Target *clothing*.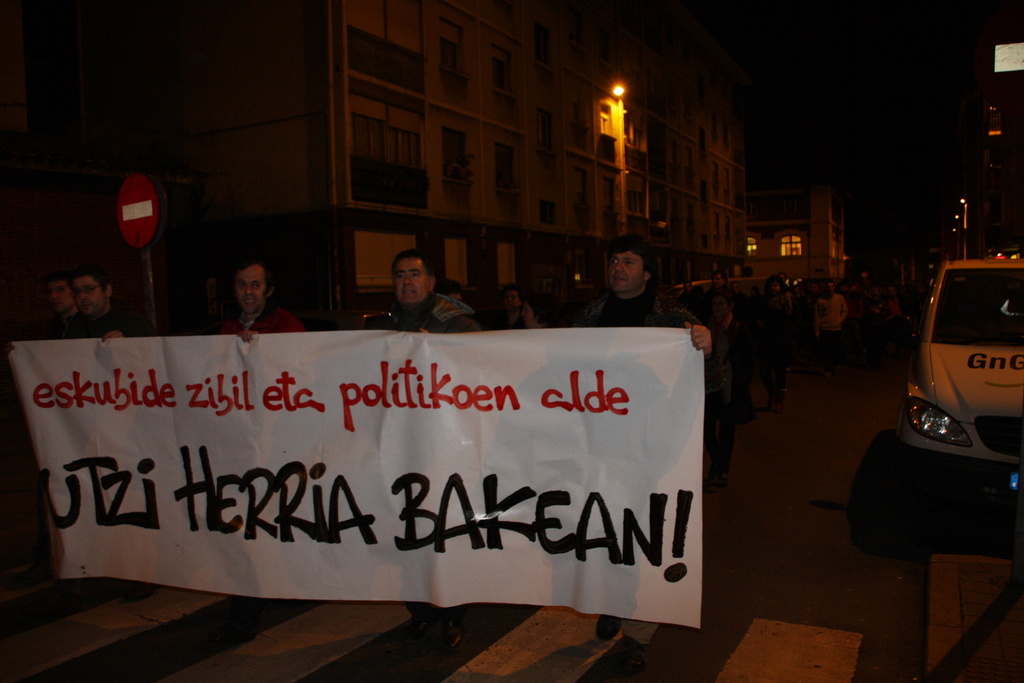
Target region: bbox=[723, 318, 750, 416].
